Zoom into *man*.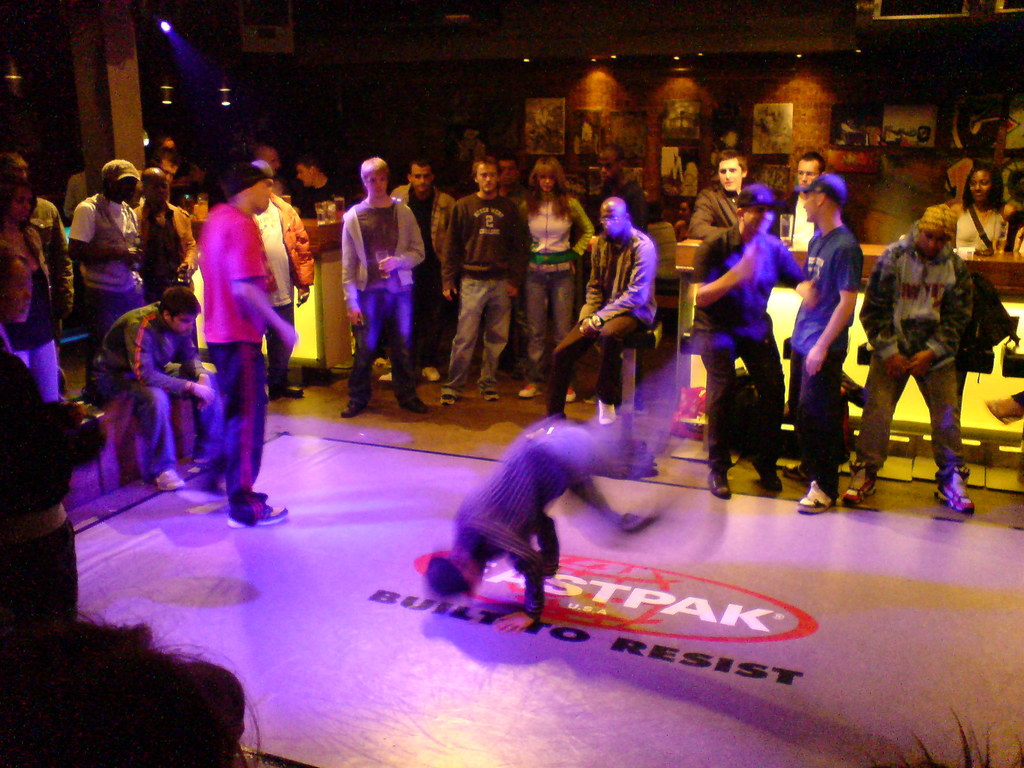
Zoom target: bbox(687, 152, 754, 243).
